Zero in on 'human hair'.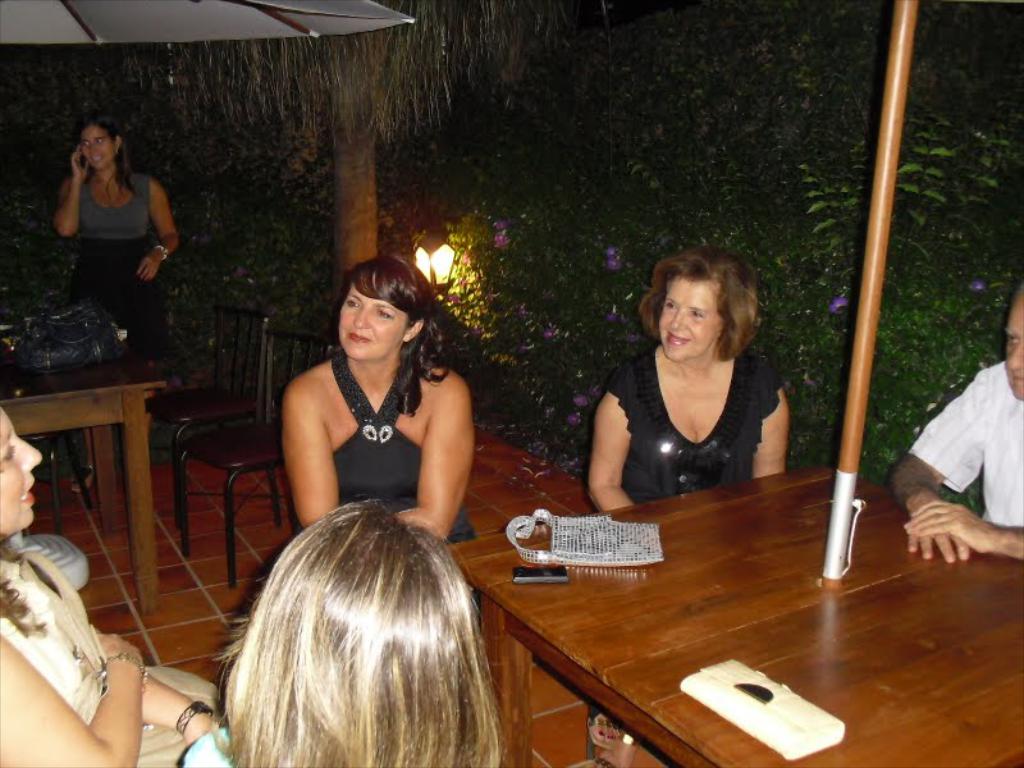
Zeroed in: crop(73, 116, 132, 183).
